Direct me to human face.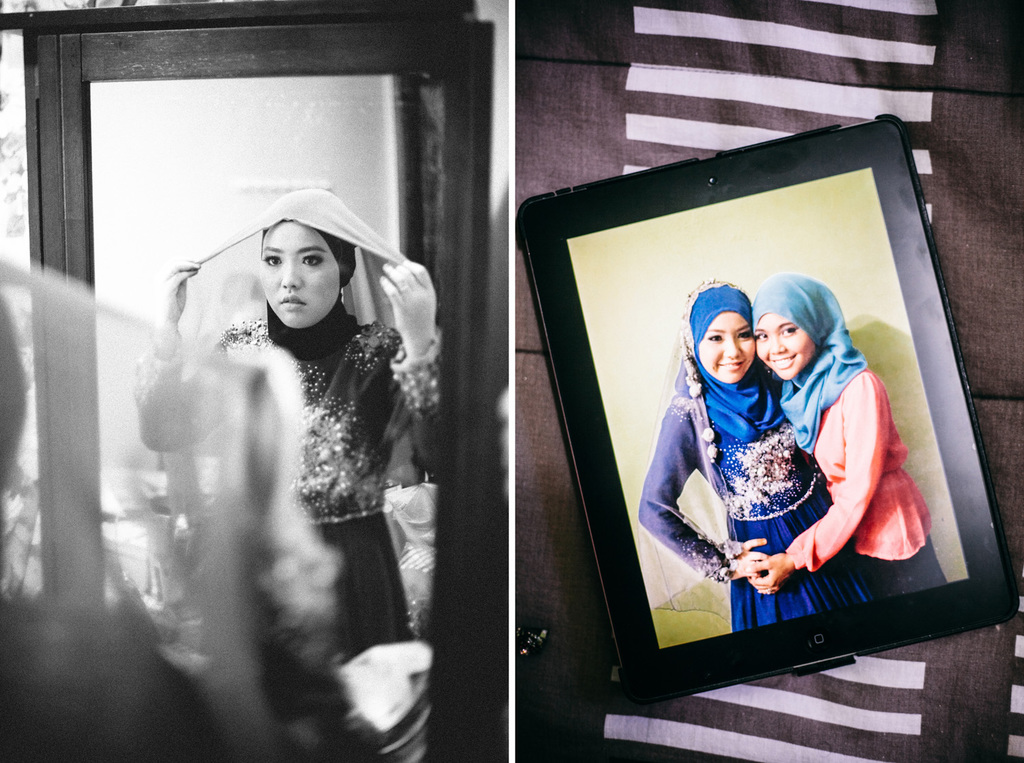
Direction: [left=262, top=222, right=339, bottom=328].
